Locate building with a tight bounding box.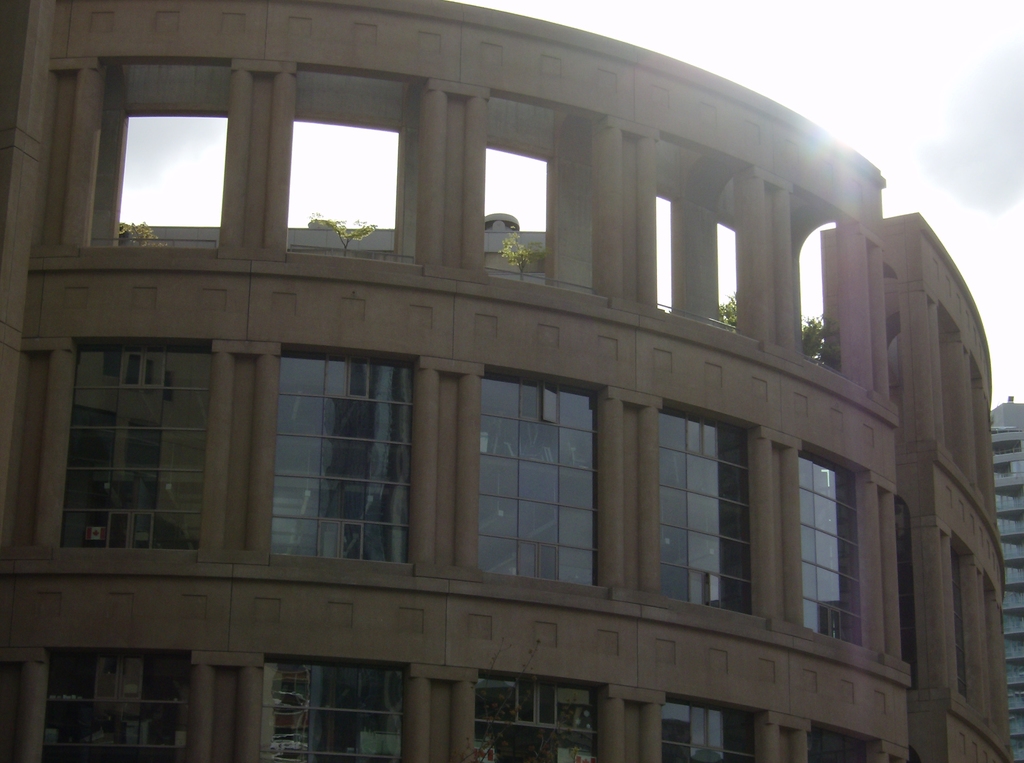
<box>989,403,1023,761</box>.
